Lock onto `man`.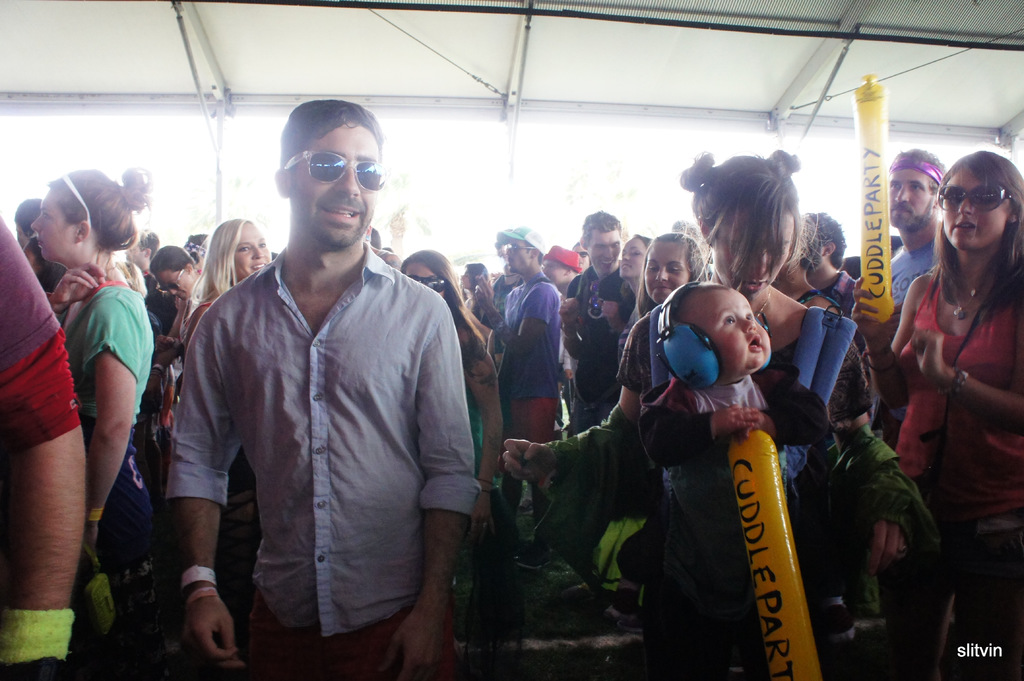
Locked: crop(129, 131, 465, 665).
